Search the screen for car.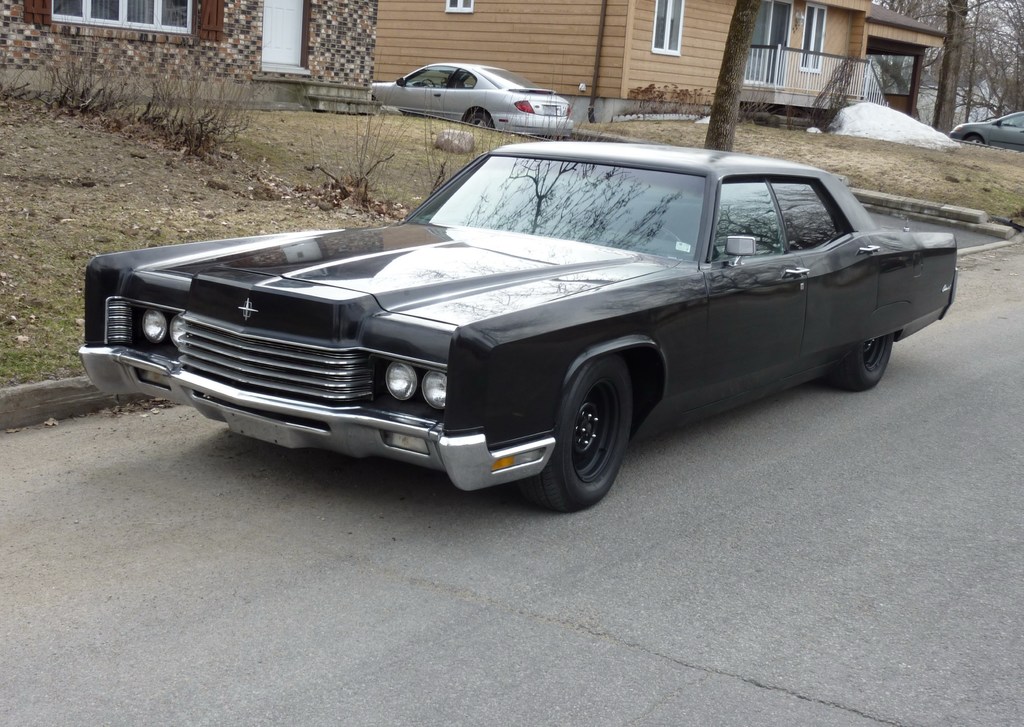
Found at crop(371, 61, 573, 138).
